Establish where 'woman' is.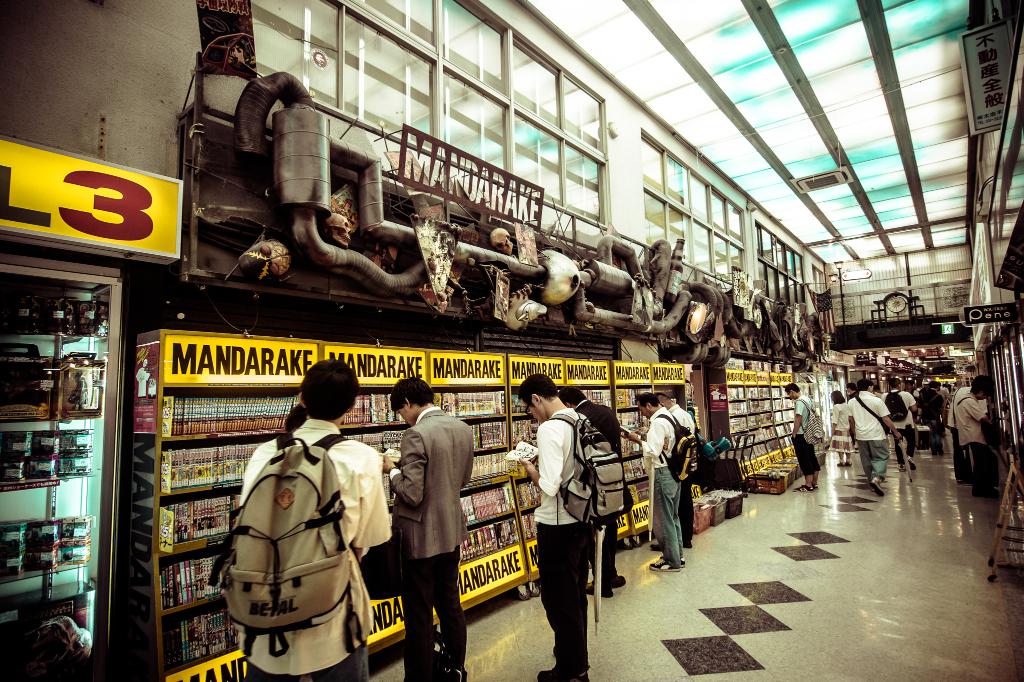
Established at <box>831,390,852,468</box>.
